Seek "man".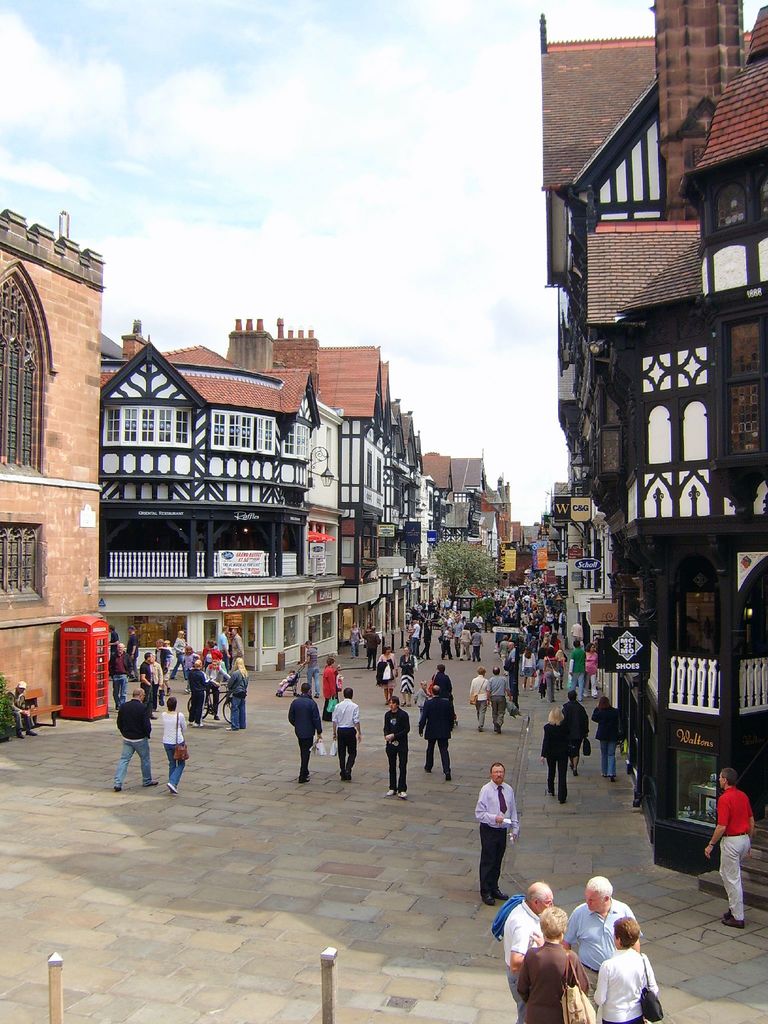
Rect(304, 641, 320, 698).
